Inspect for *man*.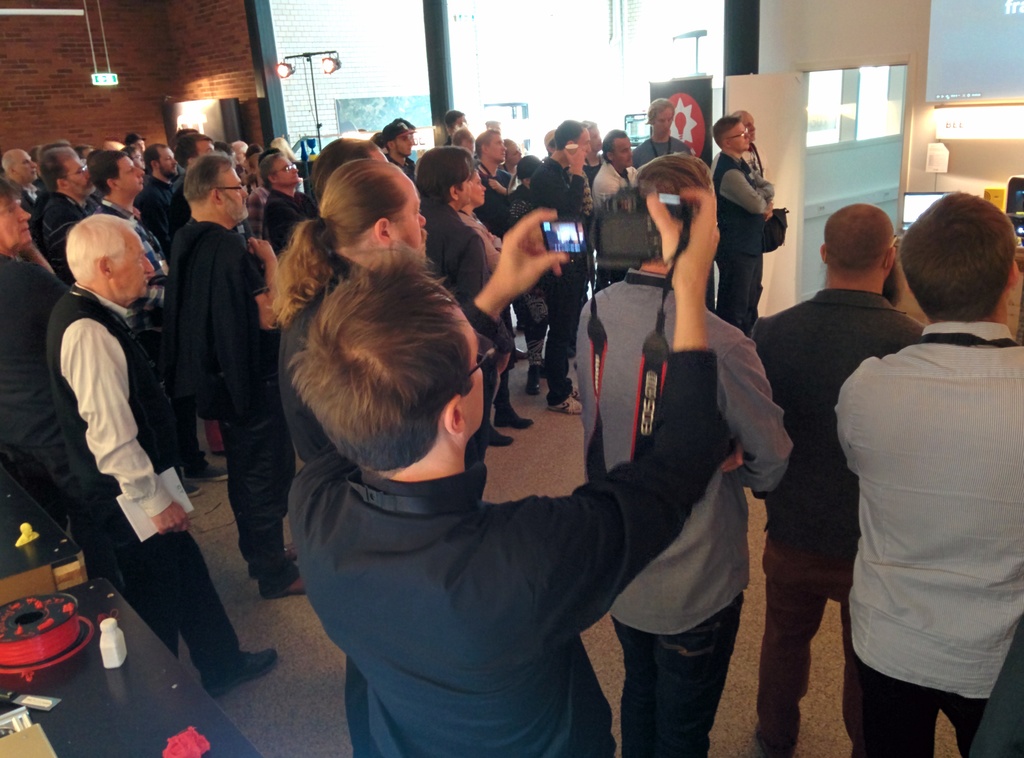
Inspection: select_region(311, 136, 387, 210).
